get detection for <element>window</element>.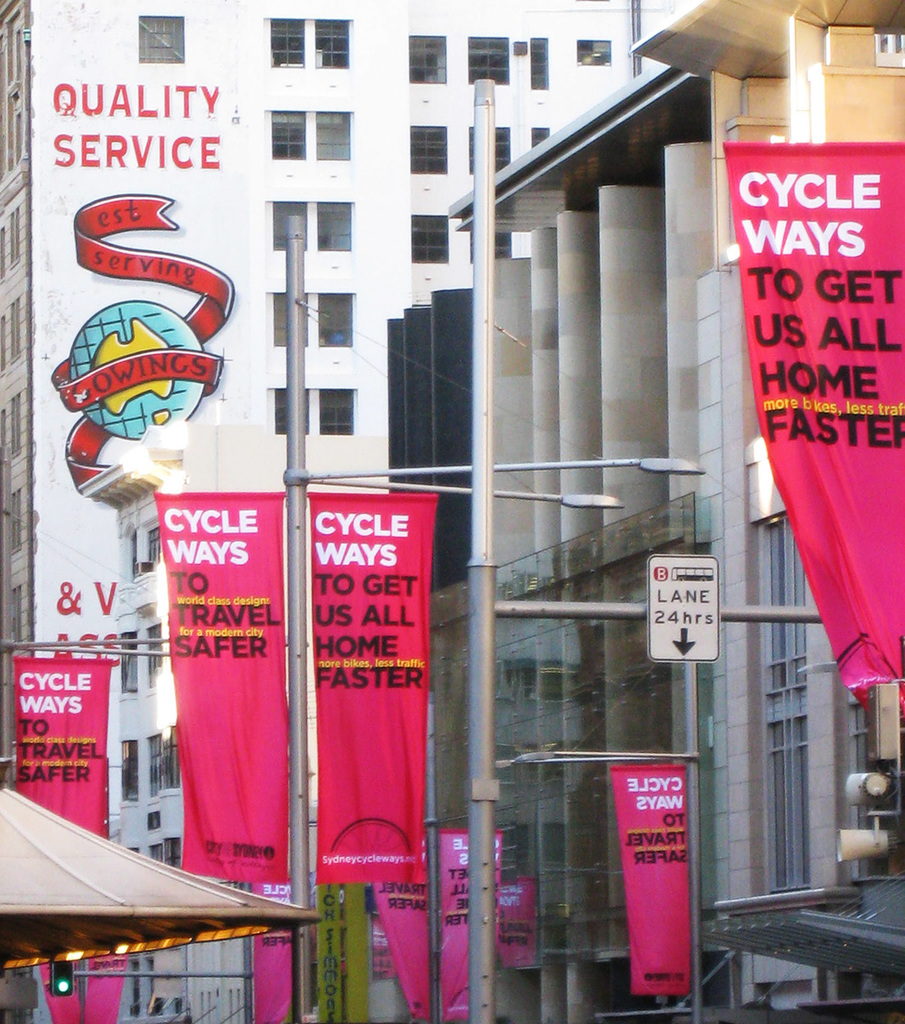
Detection: region(475, 216, 508, 262).
